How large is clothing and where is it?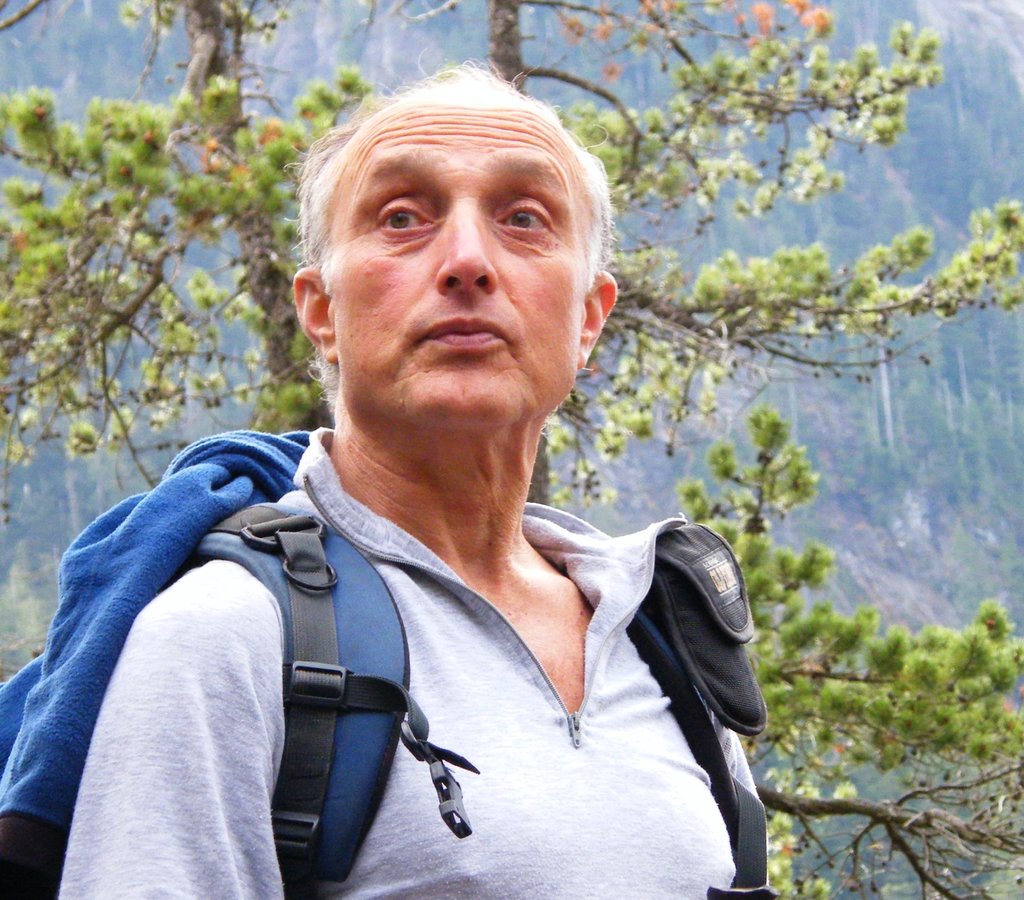
Bounding box: <box>0,425,305,899</box>.
